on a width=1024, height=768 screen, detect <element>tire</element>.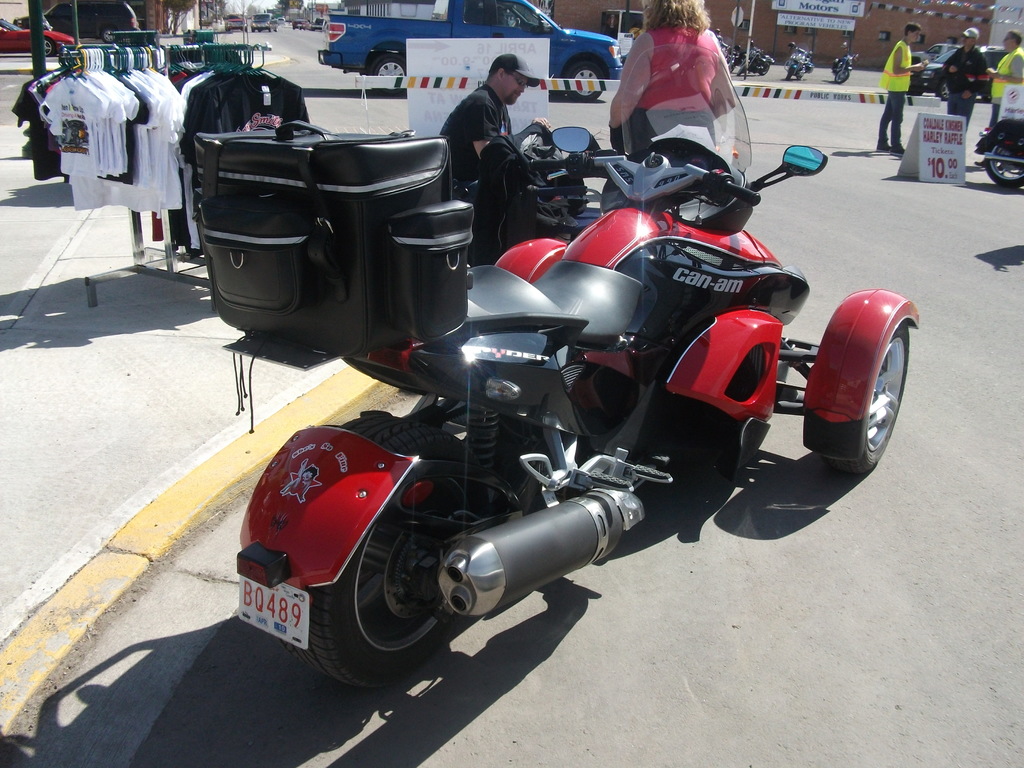
(319, 477, 456, 693).
